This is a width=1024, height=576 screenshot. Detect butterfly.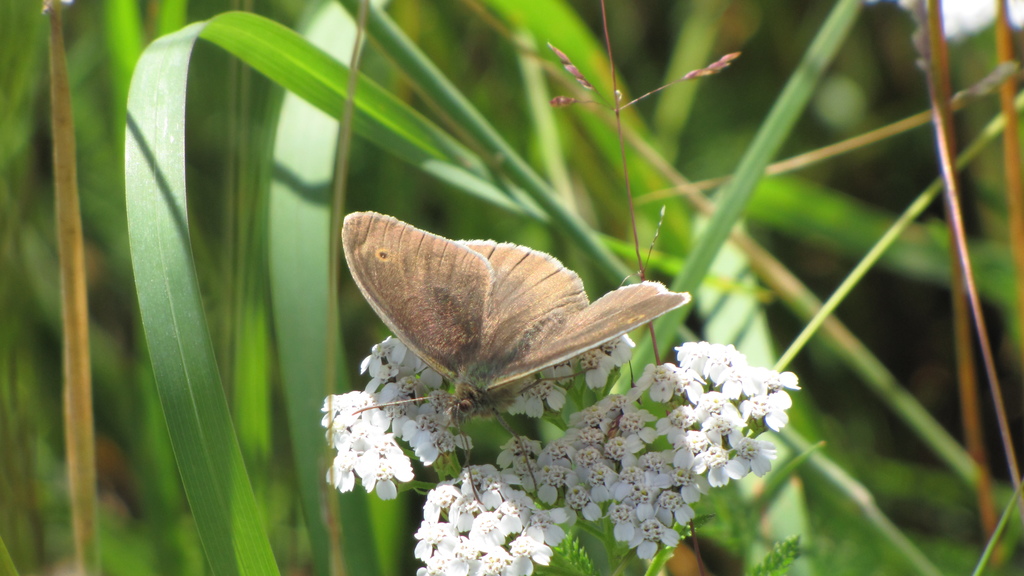
(332,210,692,451).
